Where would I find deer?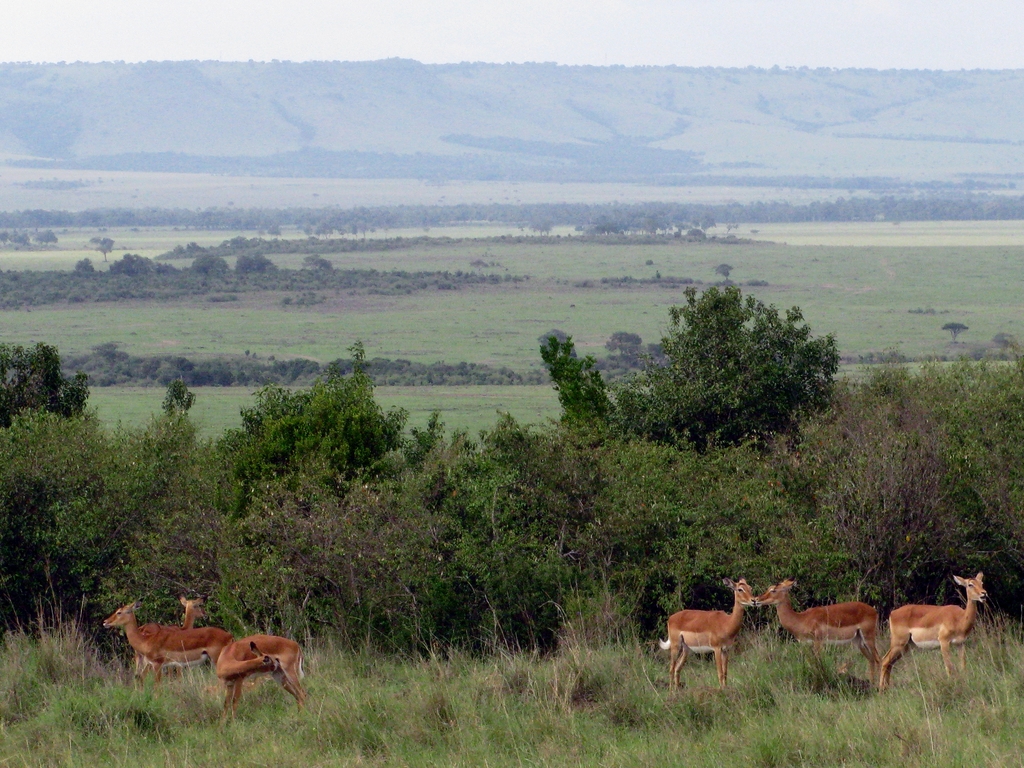
At 751, 576, 879, 682.
